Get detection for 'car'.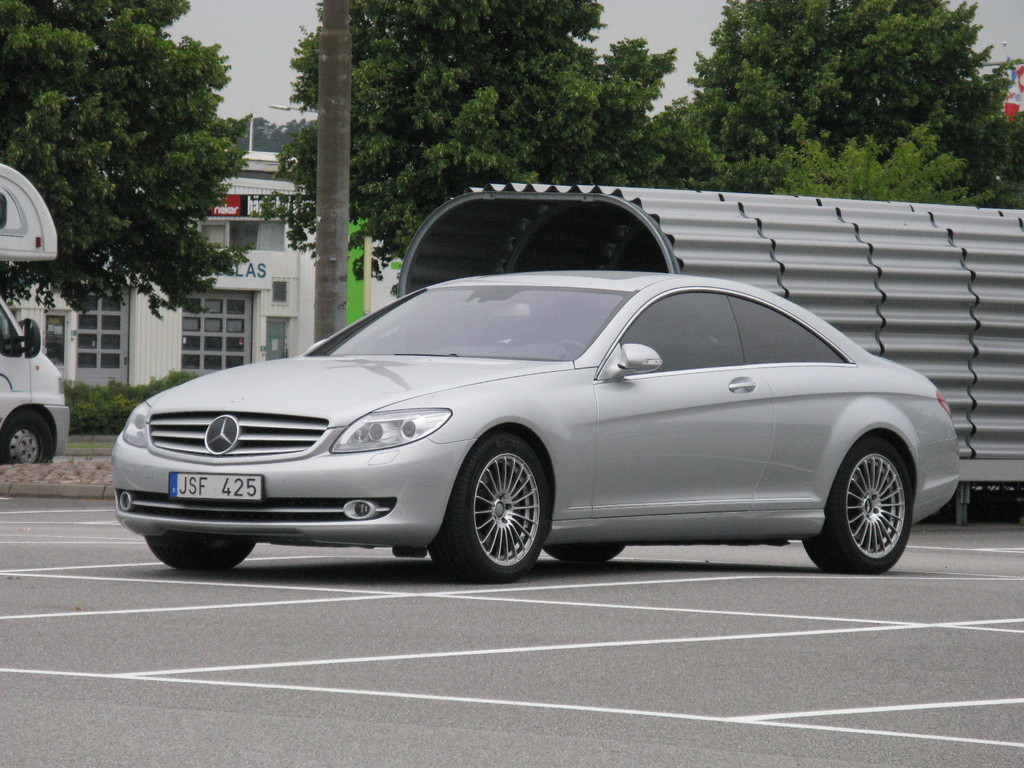
Detection: BBox(0, 289, 72, 463).
